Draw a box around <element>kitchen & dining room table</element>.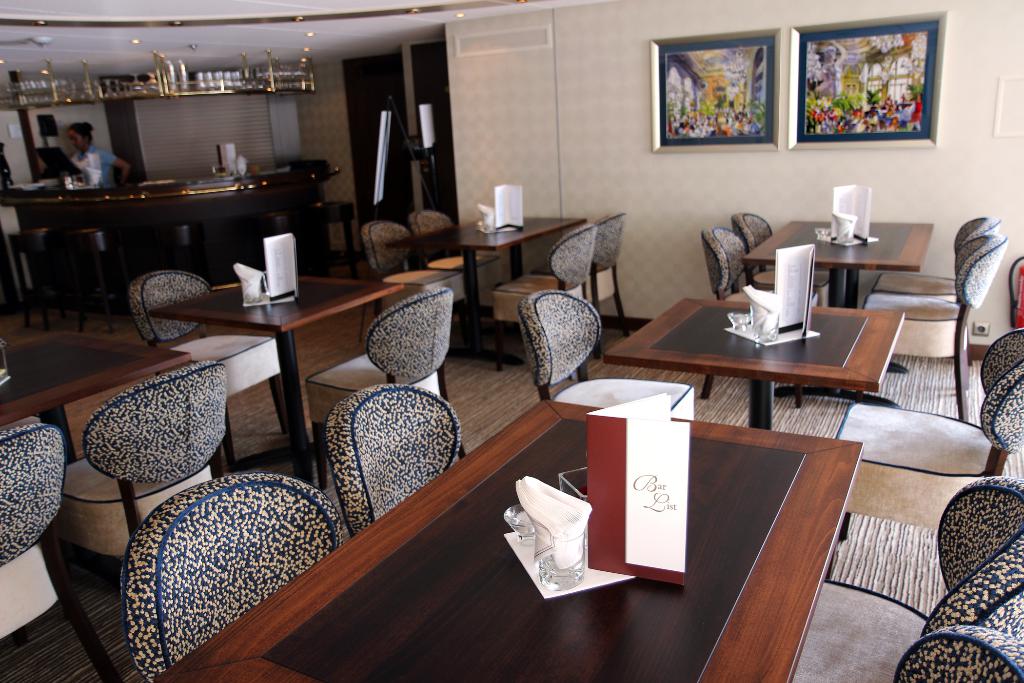
l=0, t=330, r=194, b=465.
